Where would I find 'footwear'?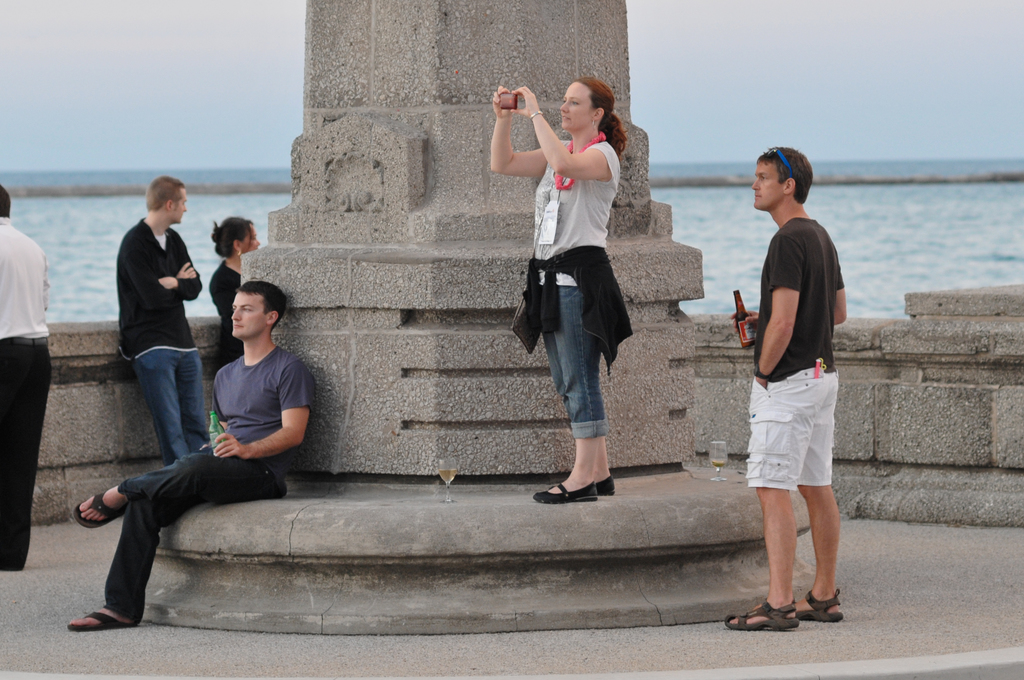
At x1=534 y1=485 x2=600 y2=504.
